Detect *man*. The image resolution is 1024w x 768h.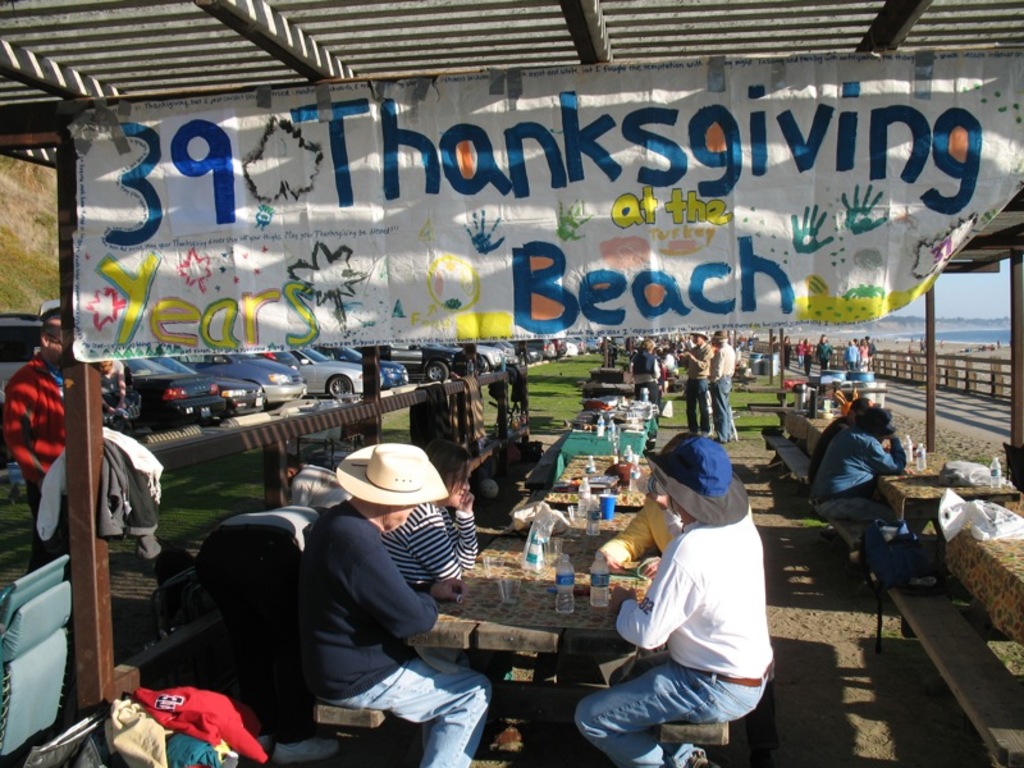
x1=678, y1=329, x2=716, y2=438.
